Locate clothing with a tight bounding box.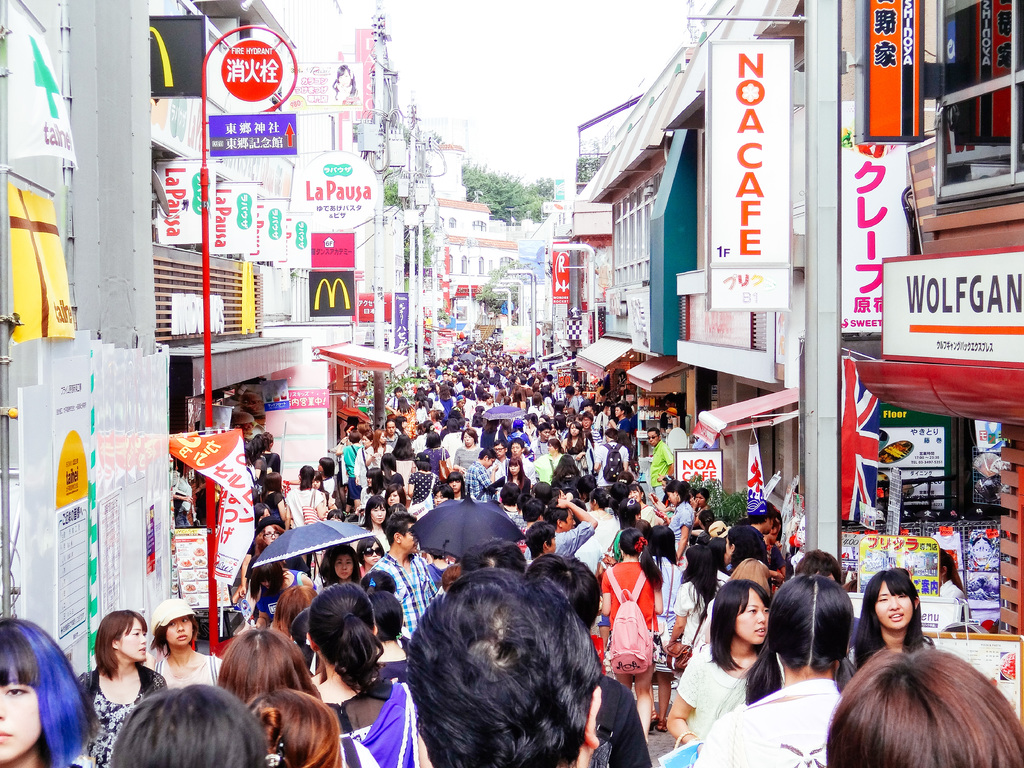
x1=651, y1=555, x2=691, y2=678.
